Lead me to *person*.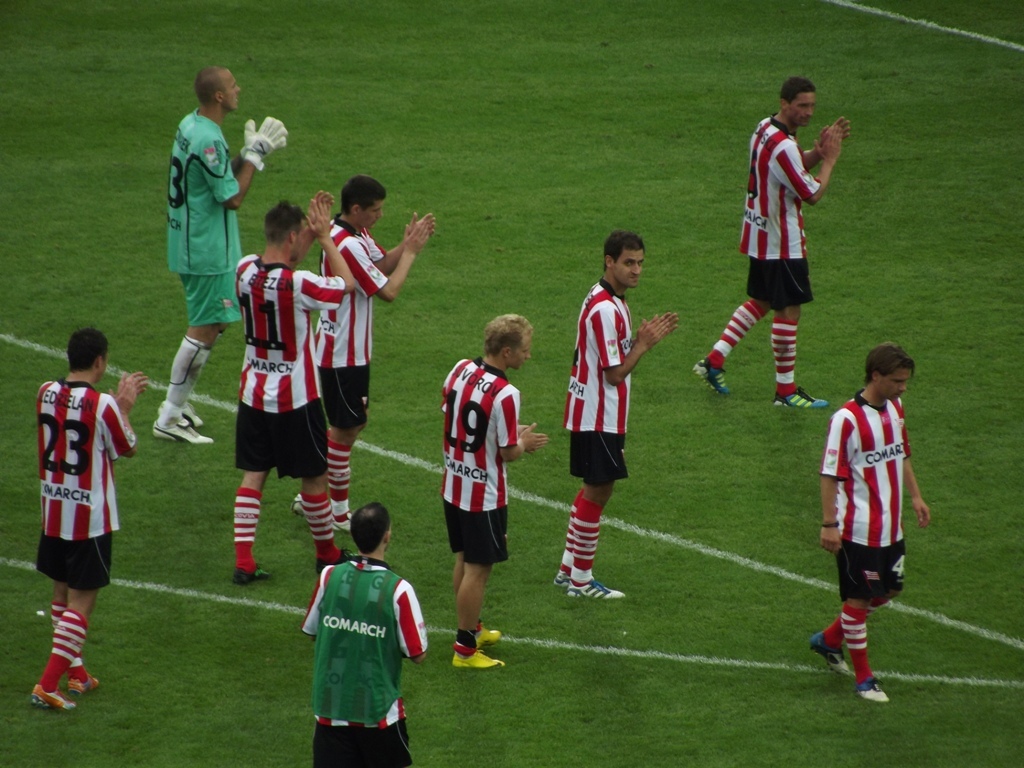
Lead to 803, 346, 928, 713.
